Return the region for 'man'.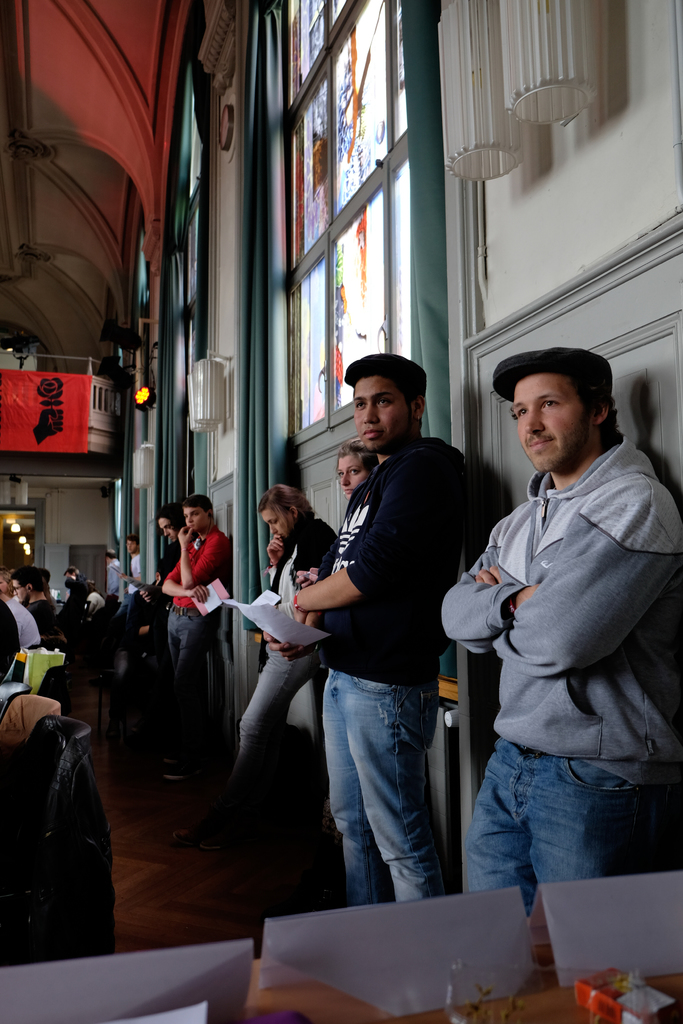
select_region(122, 531, 147, 588).
